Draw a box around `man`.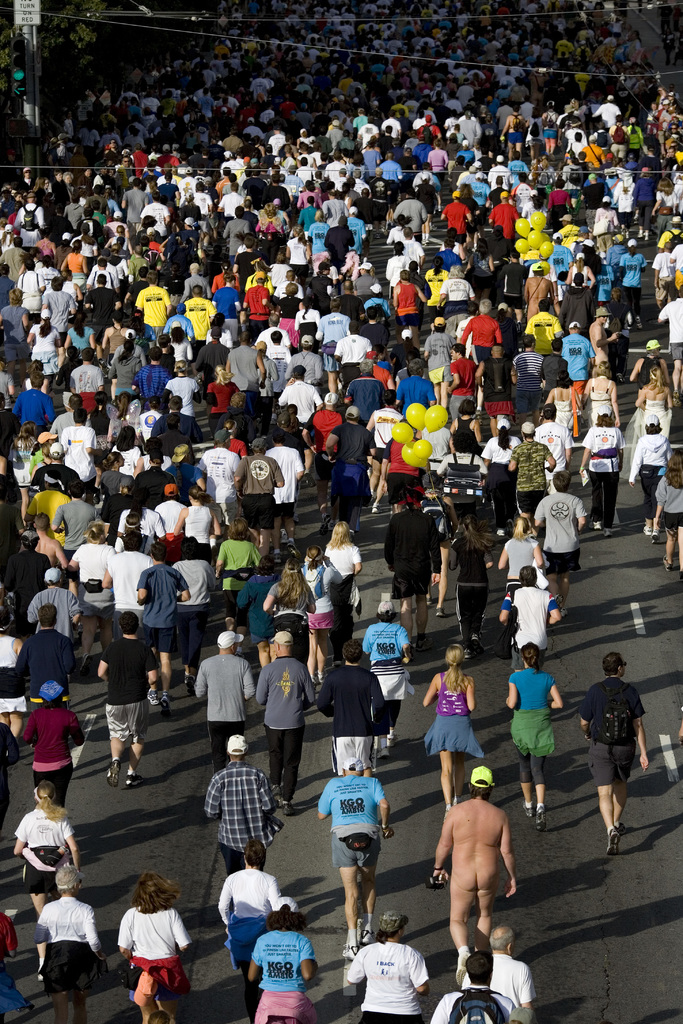
[205,732,280,879].
